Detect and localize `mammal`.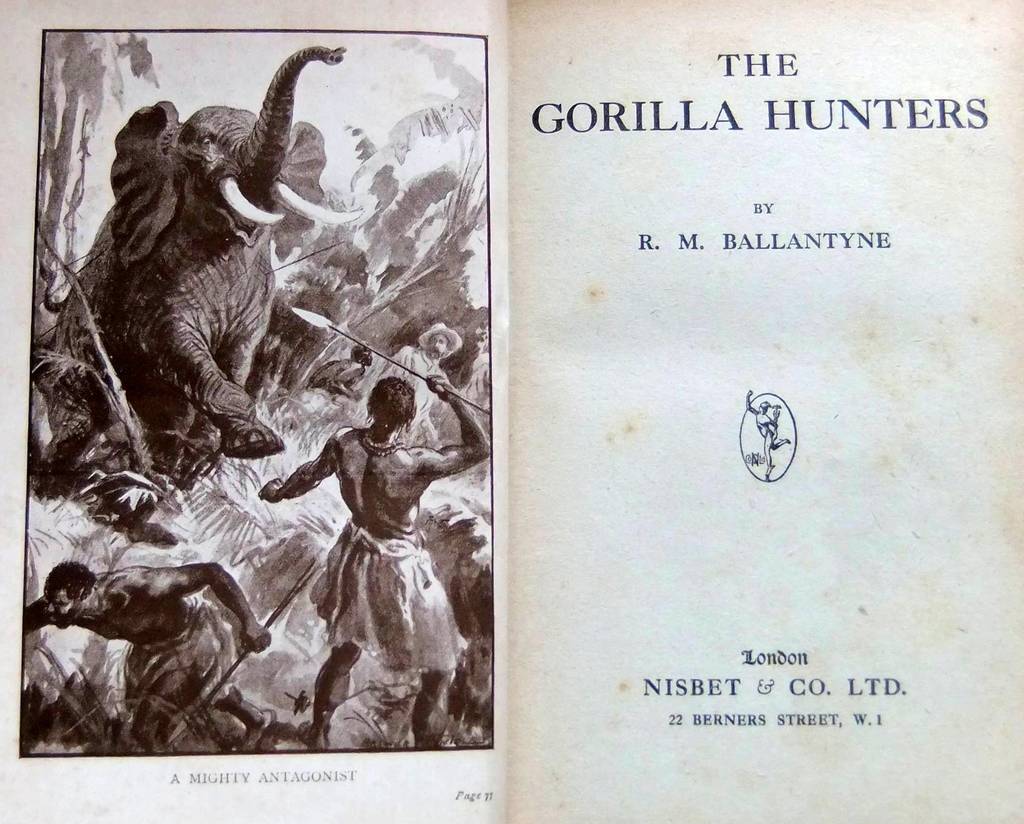
Localized at x1=39, y1=45, x2=364, y2=525.
